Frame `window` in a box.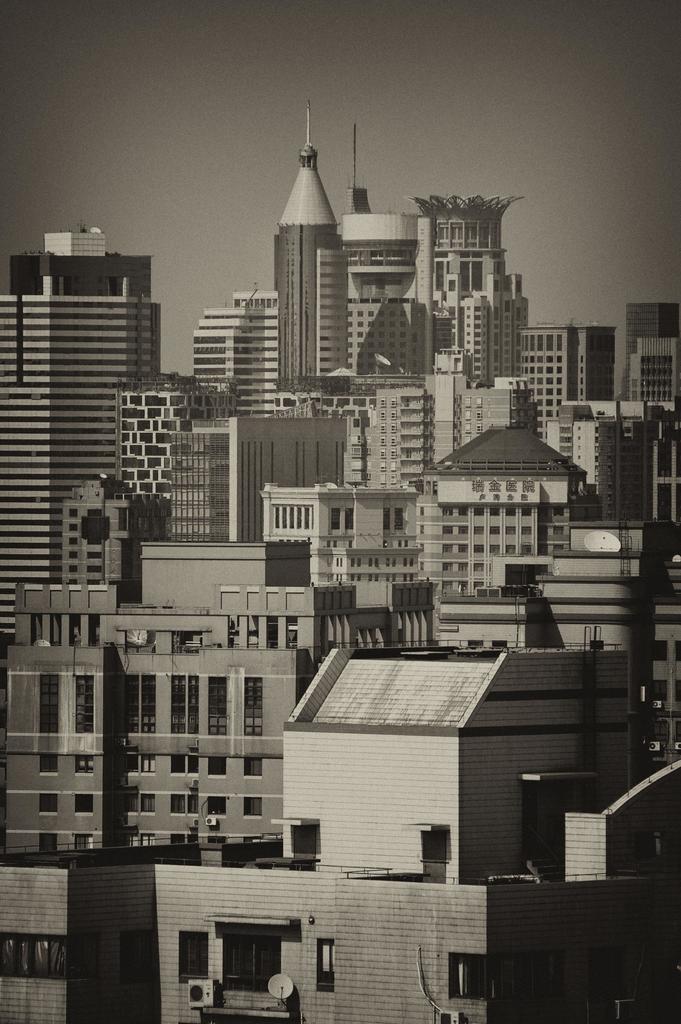
125 835 135 844.
